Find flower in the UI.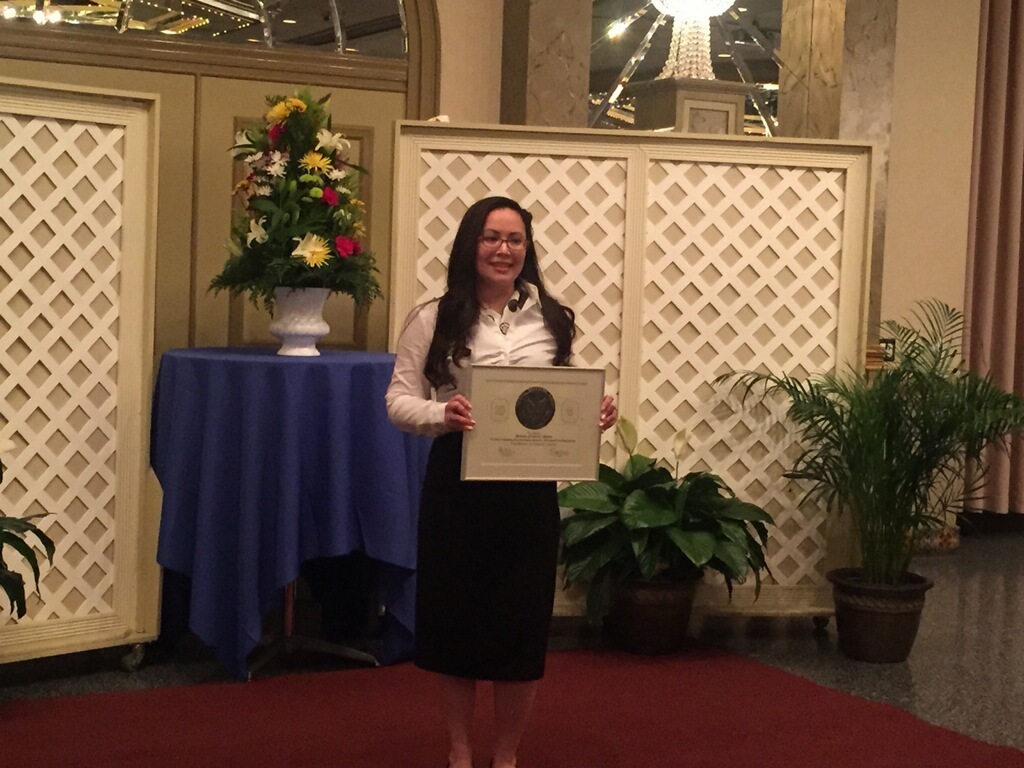
UI element at (326,184,338,206).
